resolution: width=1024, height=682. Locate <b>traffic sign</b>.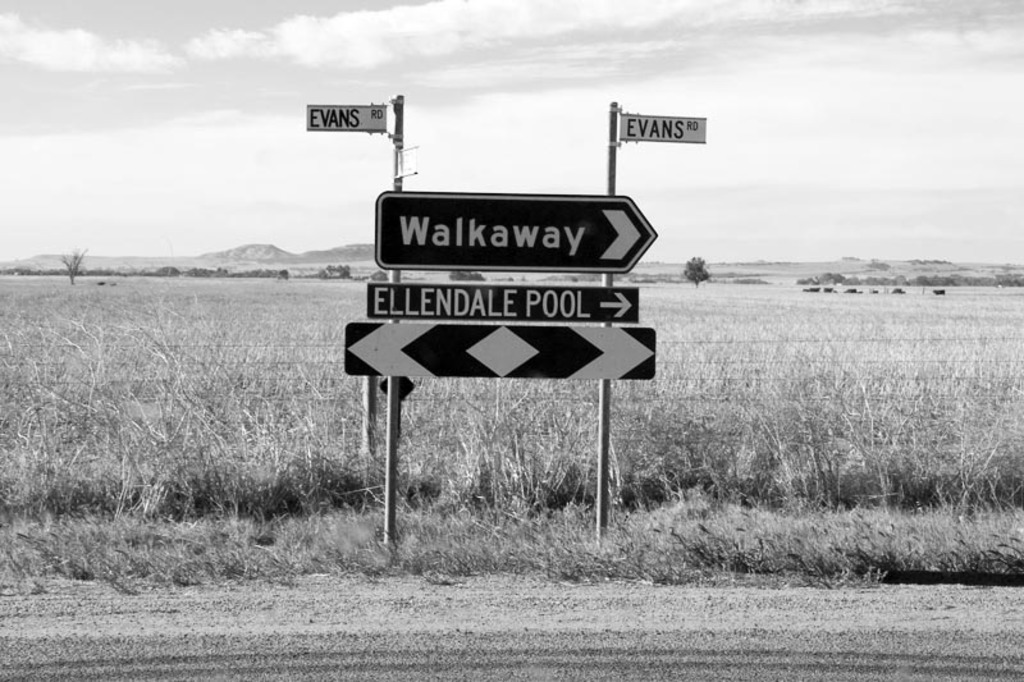
BBox(366, 283, 640, 324).
